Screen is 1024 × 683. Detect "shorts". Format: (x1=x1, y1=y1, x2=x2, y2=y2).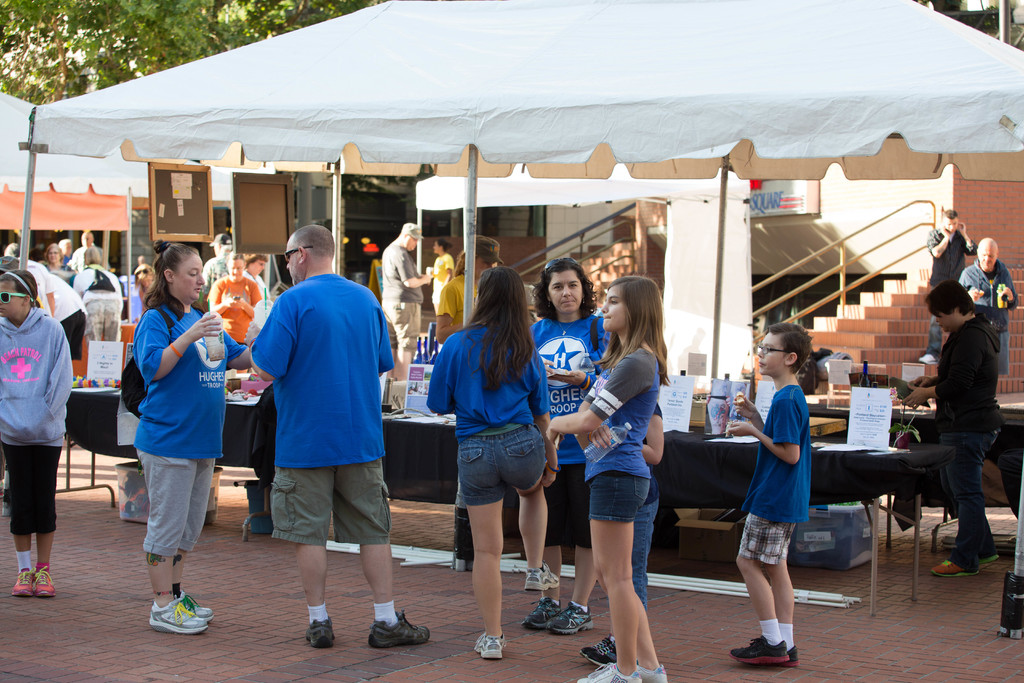
(x1=60, y1=312, x2=83, y2=359).
